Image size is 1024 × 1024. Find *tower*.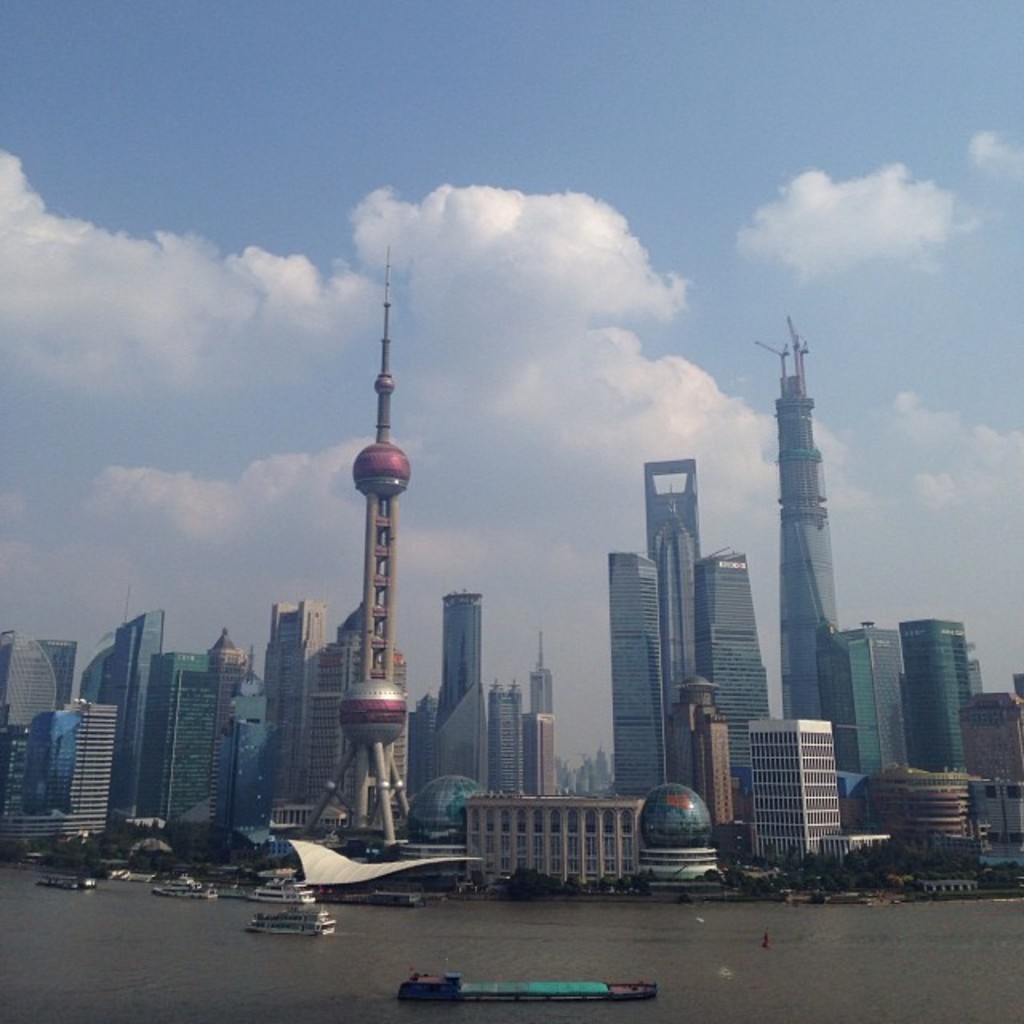
crop(278, 235, 426, 870).
